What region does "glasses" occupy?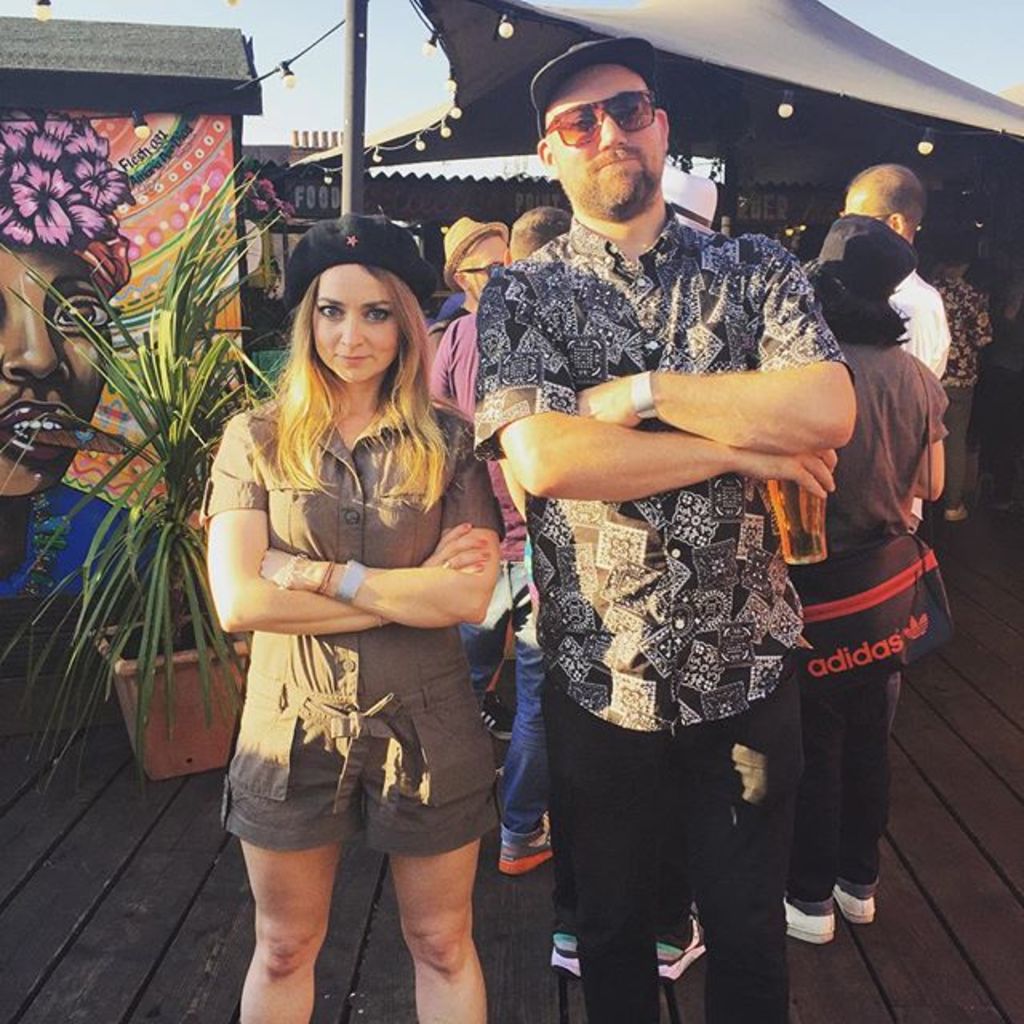
crop(458, 256, 501, 272).
